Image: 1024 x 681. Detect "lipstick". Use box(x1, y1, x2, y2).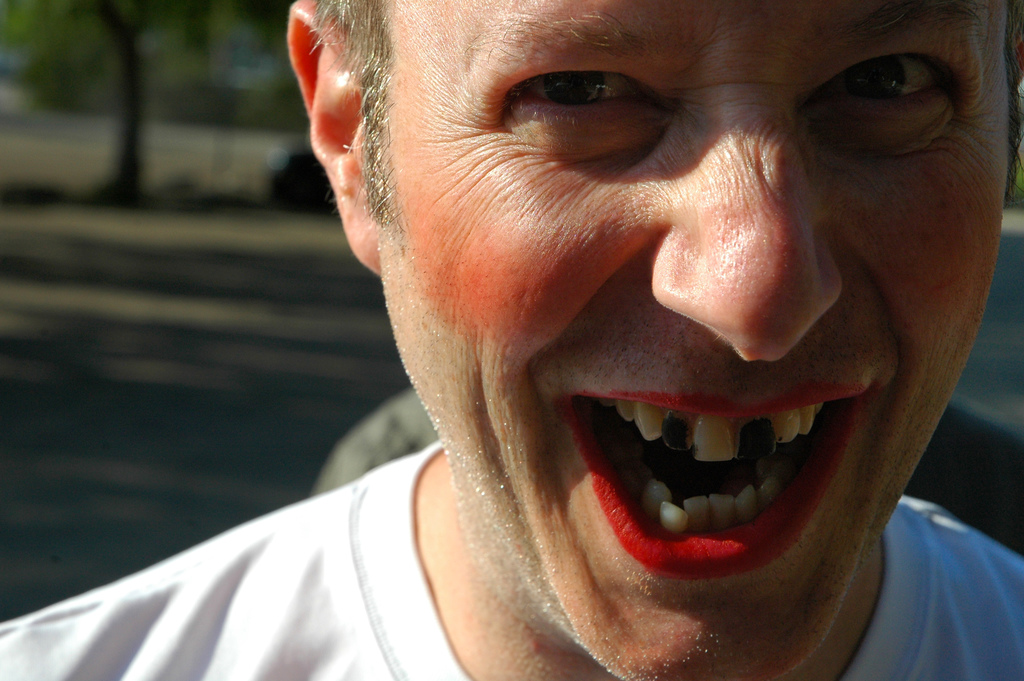
box(564, 389, 863, 581).
